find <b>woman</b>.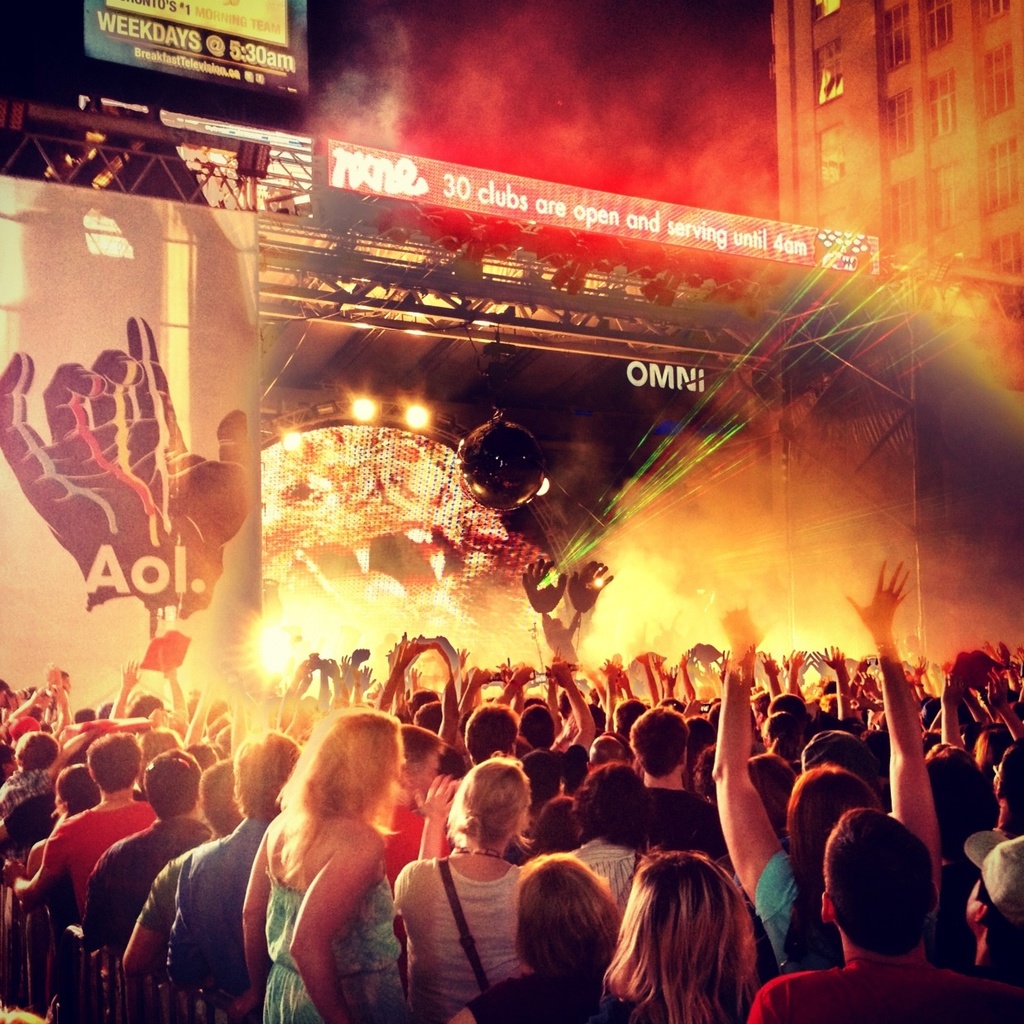
select_region(240, 695, 417, 1022).
